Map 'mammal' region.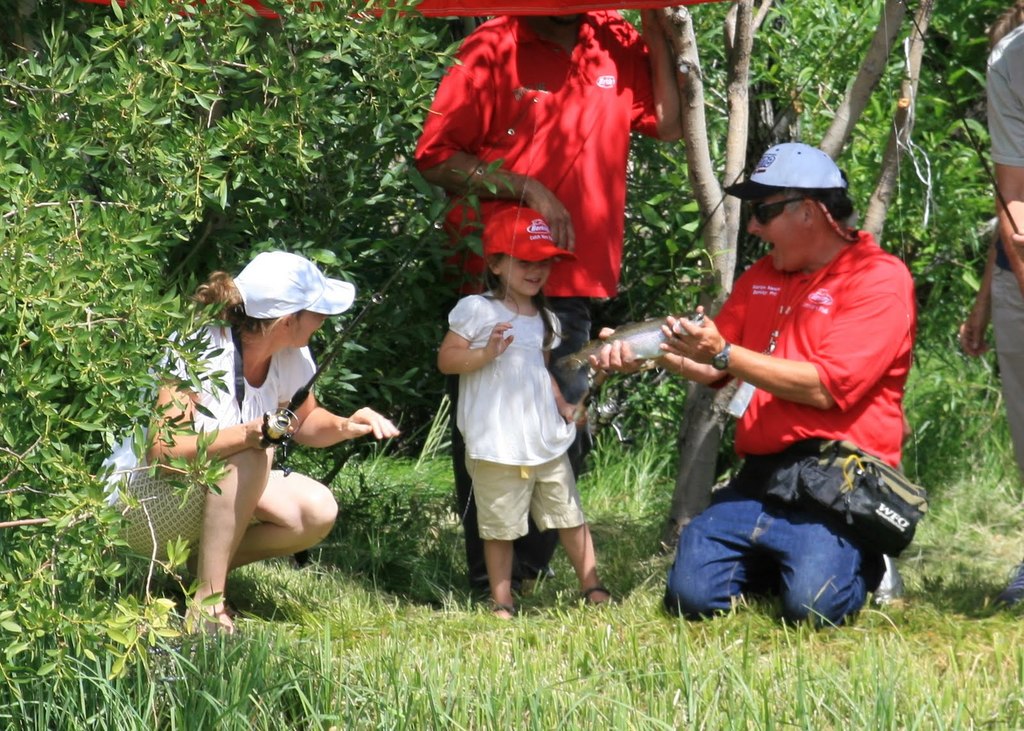
Mapped to 652 134 918 626.
